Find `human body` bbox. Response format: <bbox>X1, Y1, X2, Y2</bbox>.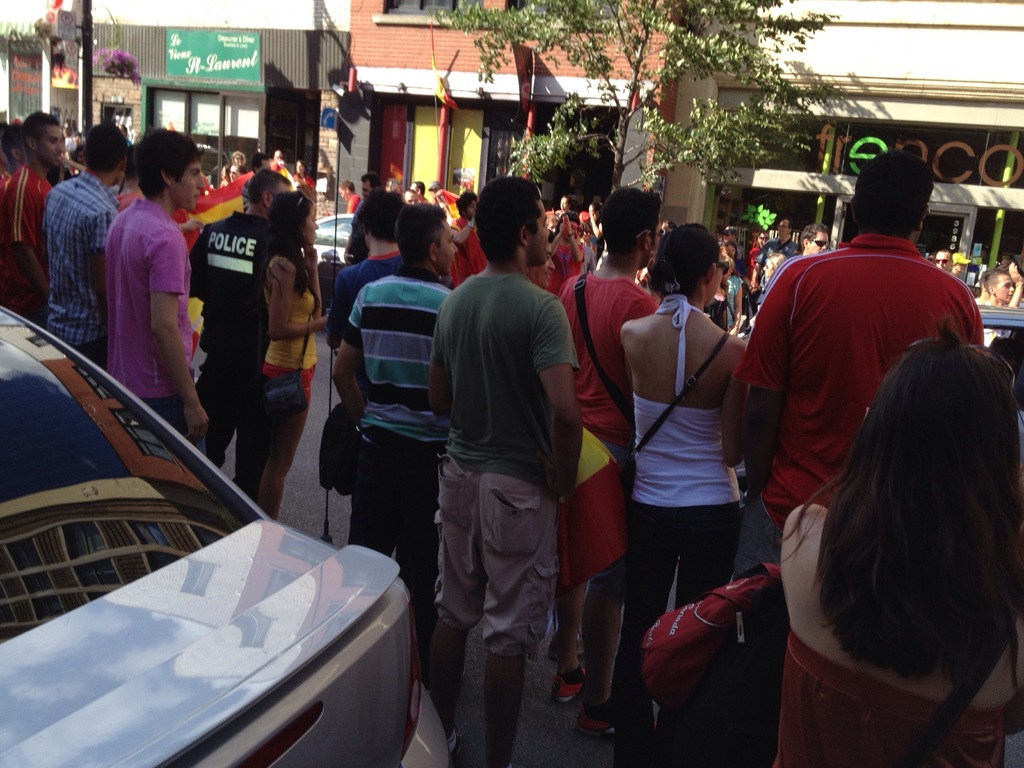
<bbox>779, 502, 1023, 767</bbox>.
